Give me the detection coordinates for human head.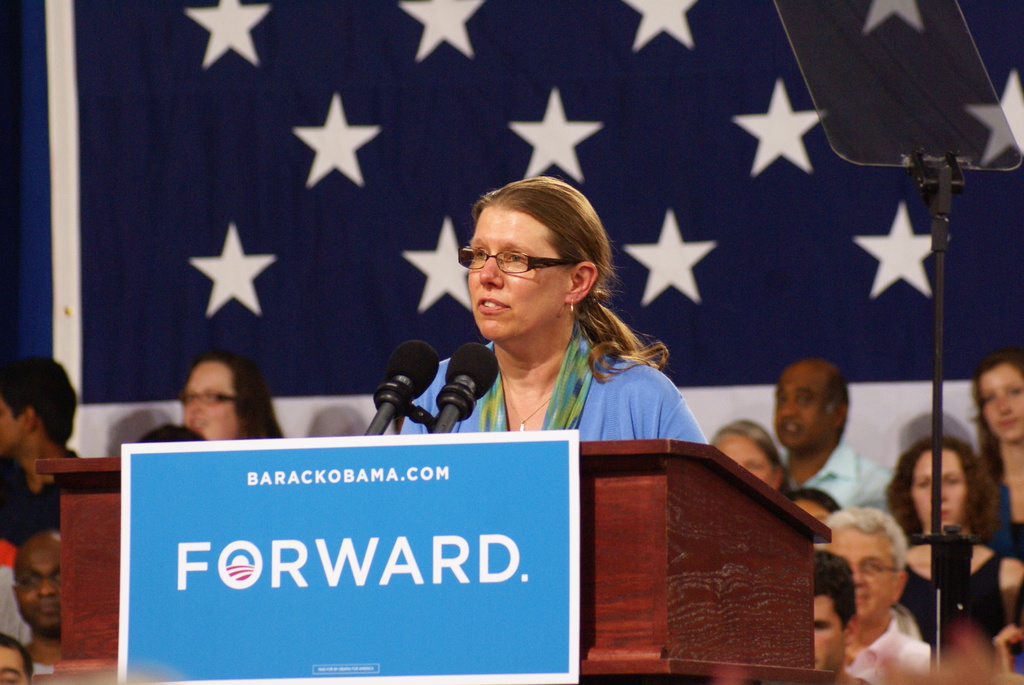
locate(179, 354, 284, 446).
